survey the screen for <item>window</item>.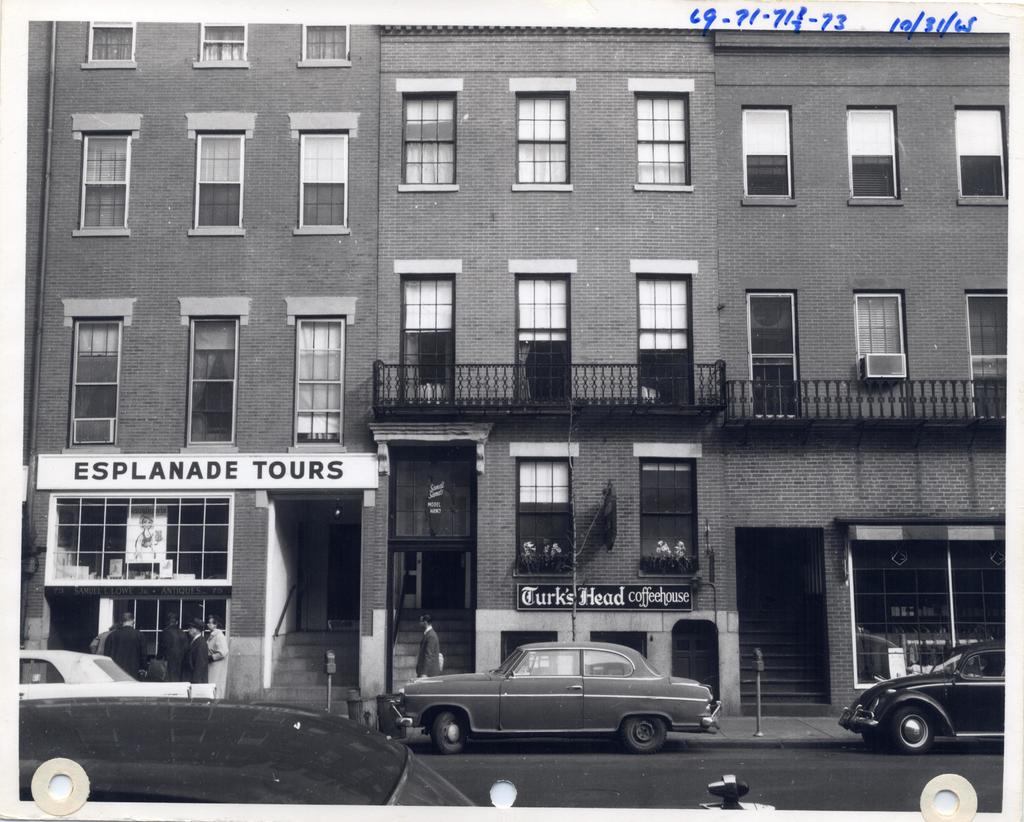
Survey found: detection(82, 22, 138, 74).
